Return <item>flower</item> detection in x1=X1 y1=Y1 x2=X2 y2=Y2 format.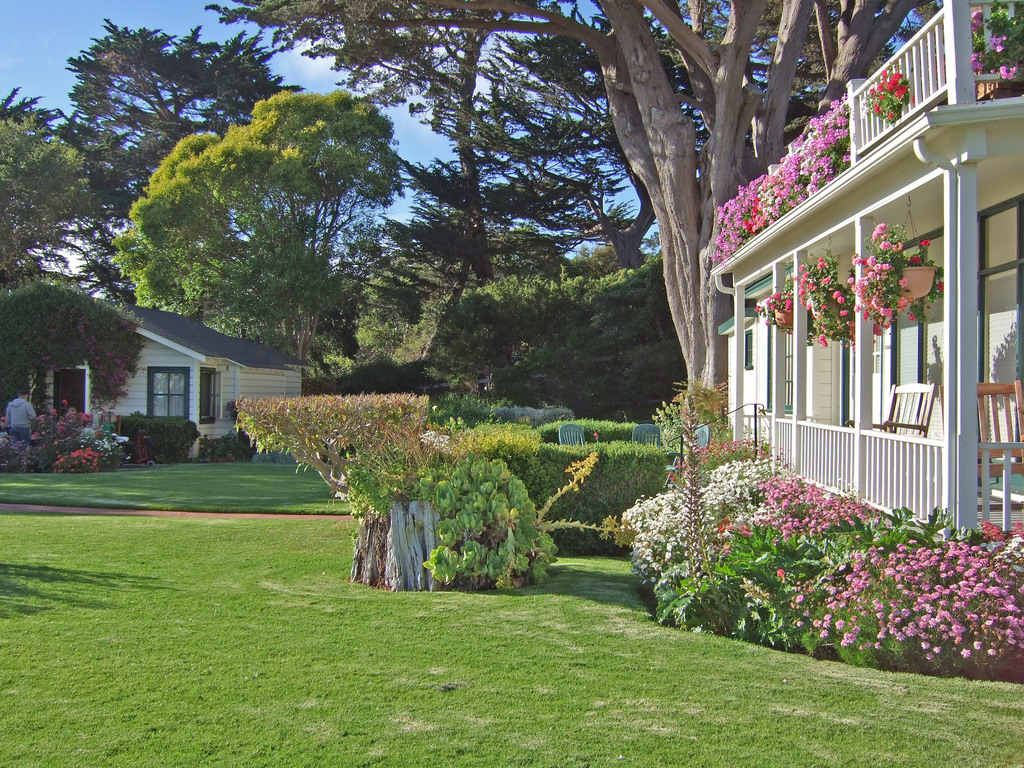
x1=993 y1=66 x2=1014 y2=79.
